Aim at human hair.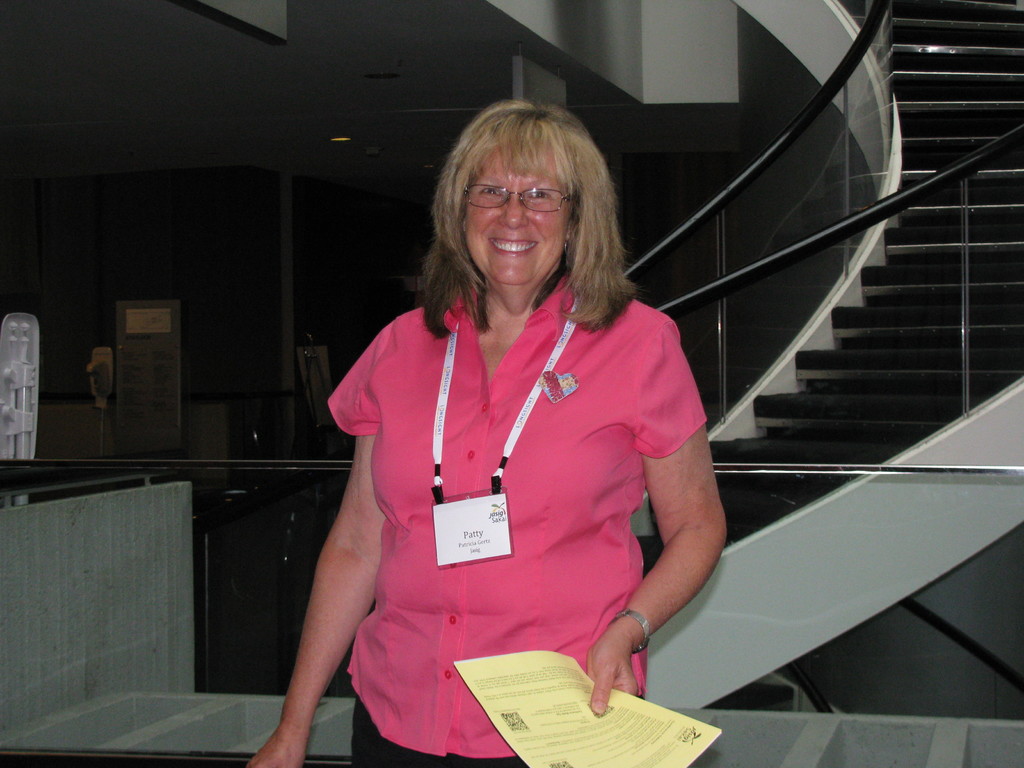
Aimed at box(422, 92, 618, 314).
